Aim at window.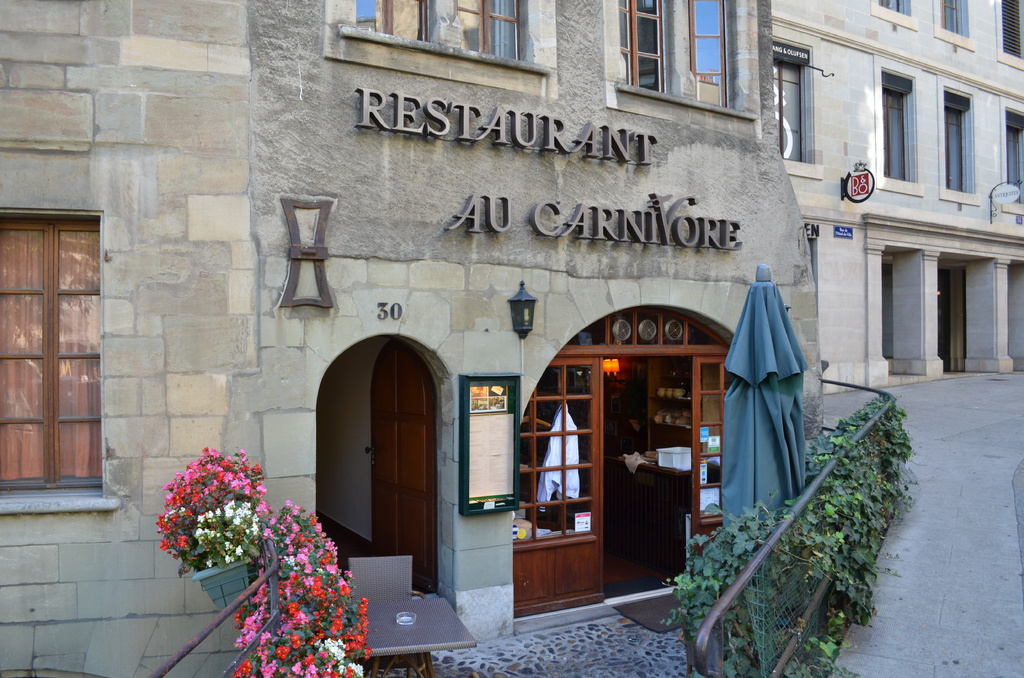
Aimed at 989:0:1023:63.
